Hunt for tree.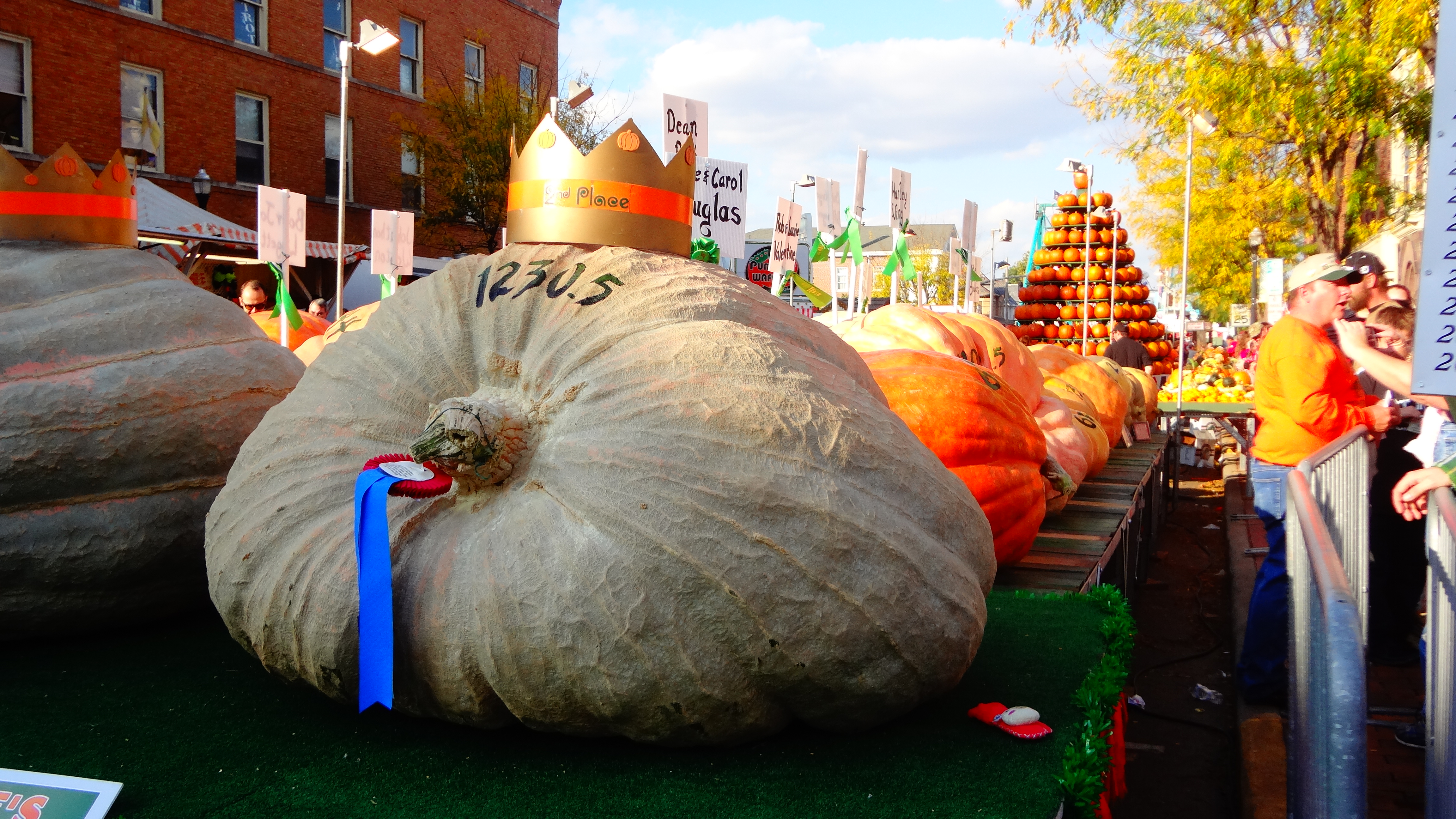
Hunted down at BBox(312, 1, 456, 110).
